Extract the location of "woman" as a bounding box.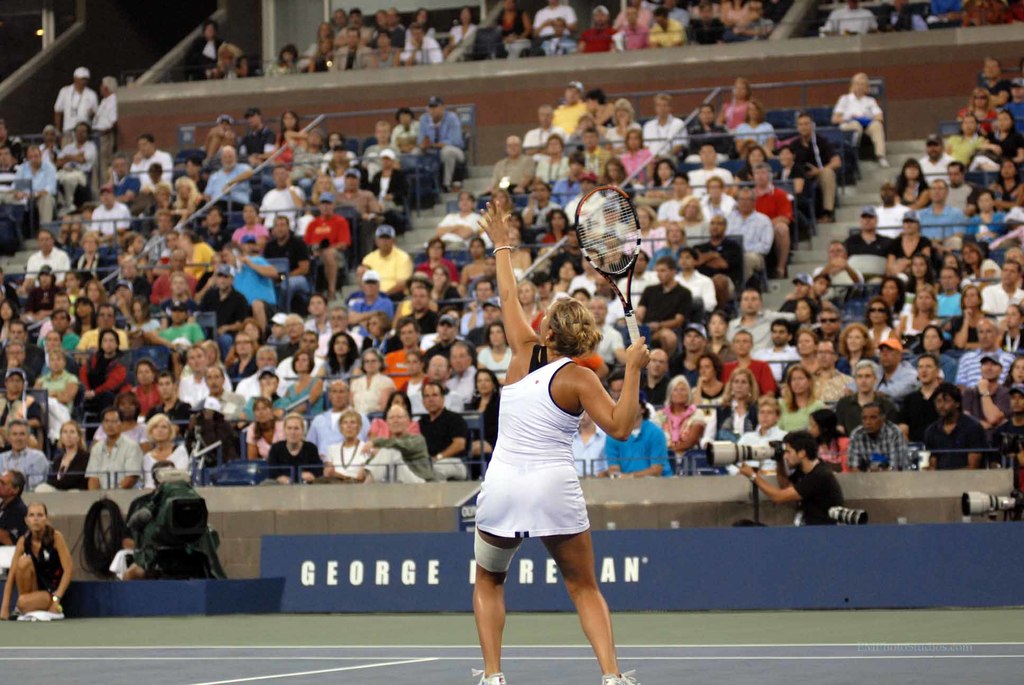
<region>39, 420, 92, 493</region>.
